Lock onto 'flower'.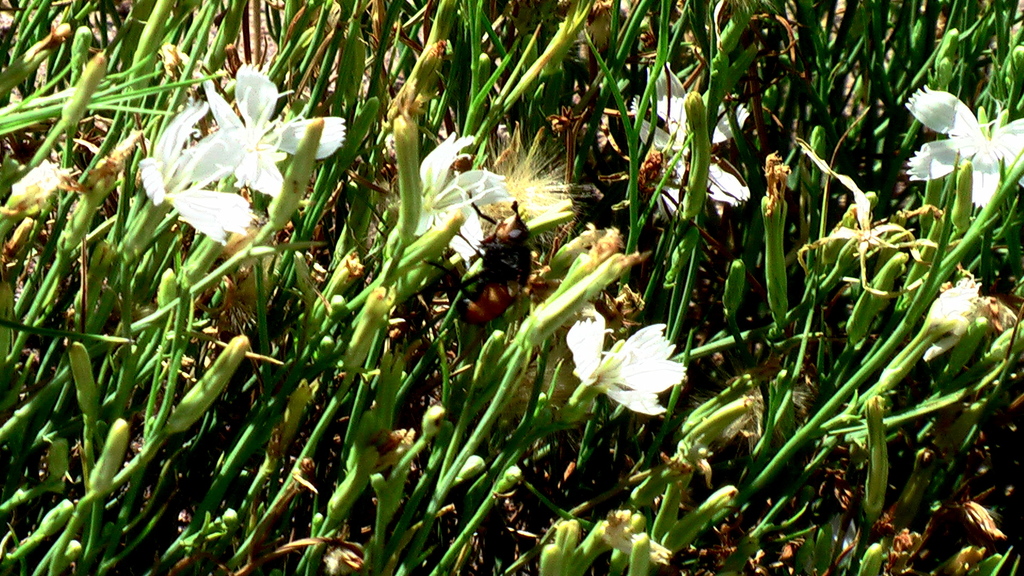
Locked: bbox=[199, 61, 350, 196].
